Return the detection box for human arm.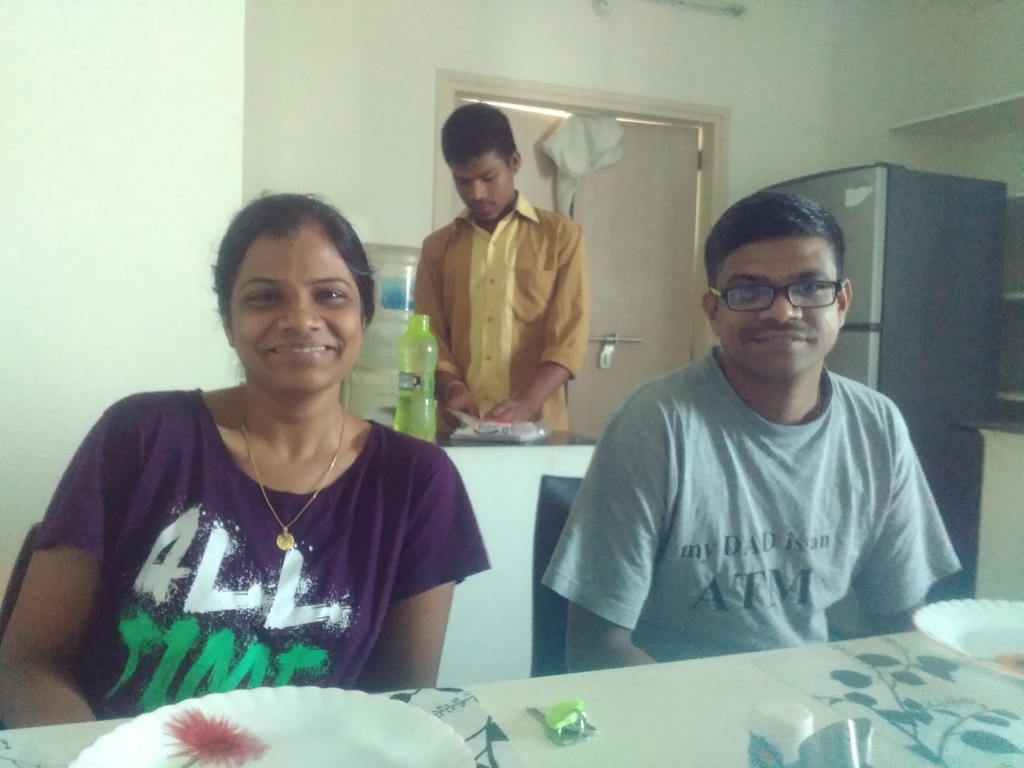
left=873, top=390, right=976, bottom=650.
